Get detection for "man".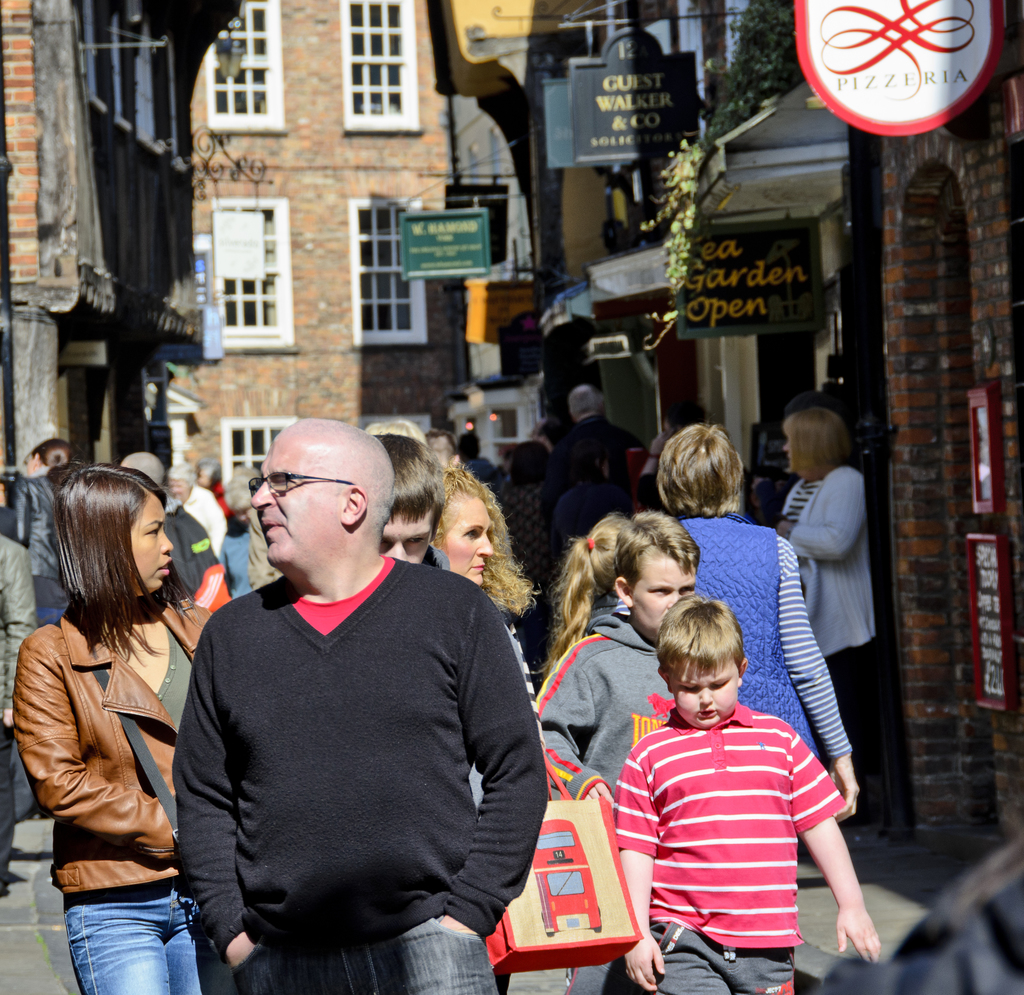
Detection: left=175, top=410, right=546, bottom=993.
